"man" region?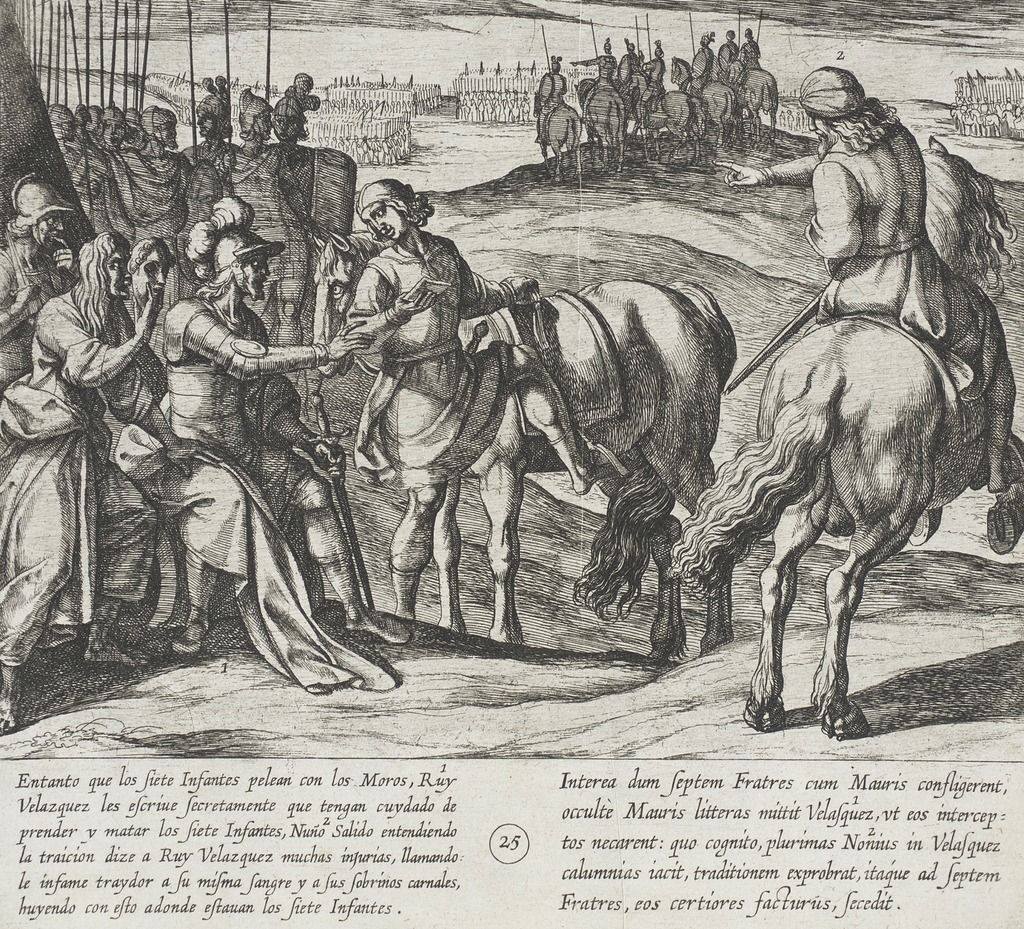
left=124, top=236, right=180, bottom=314
